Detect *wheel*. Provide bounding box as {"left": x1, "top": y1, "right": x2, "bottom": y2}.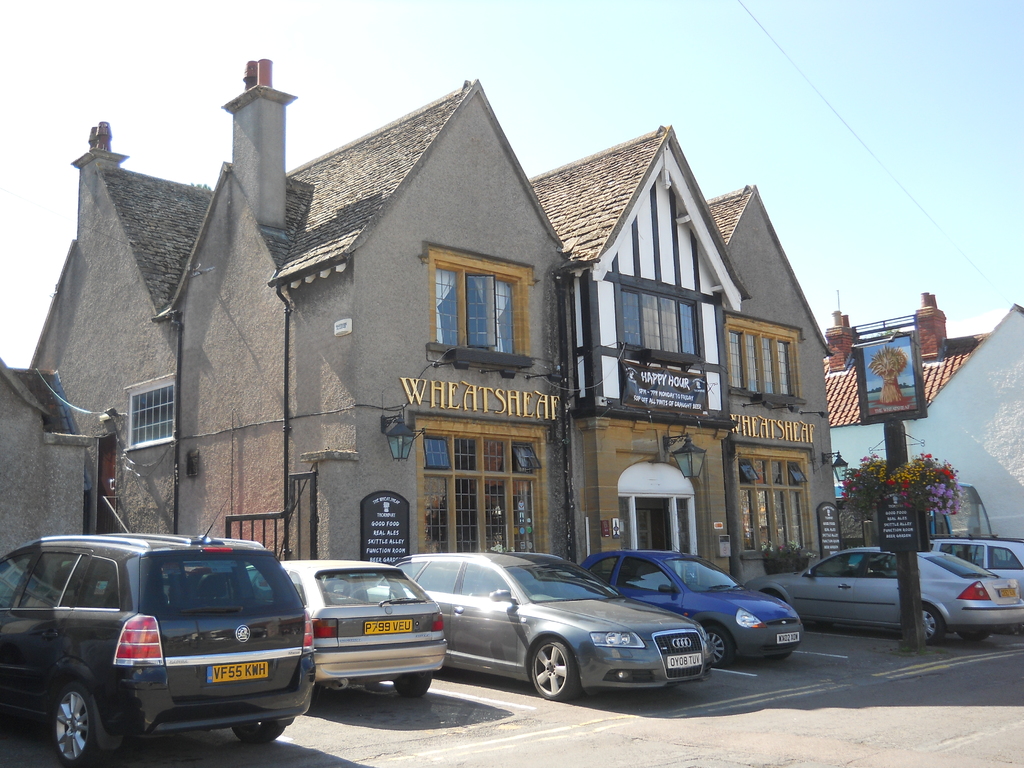
{"left": 771, "top": 650, "right": 790, "bottom": 664}.
